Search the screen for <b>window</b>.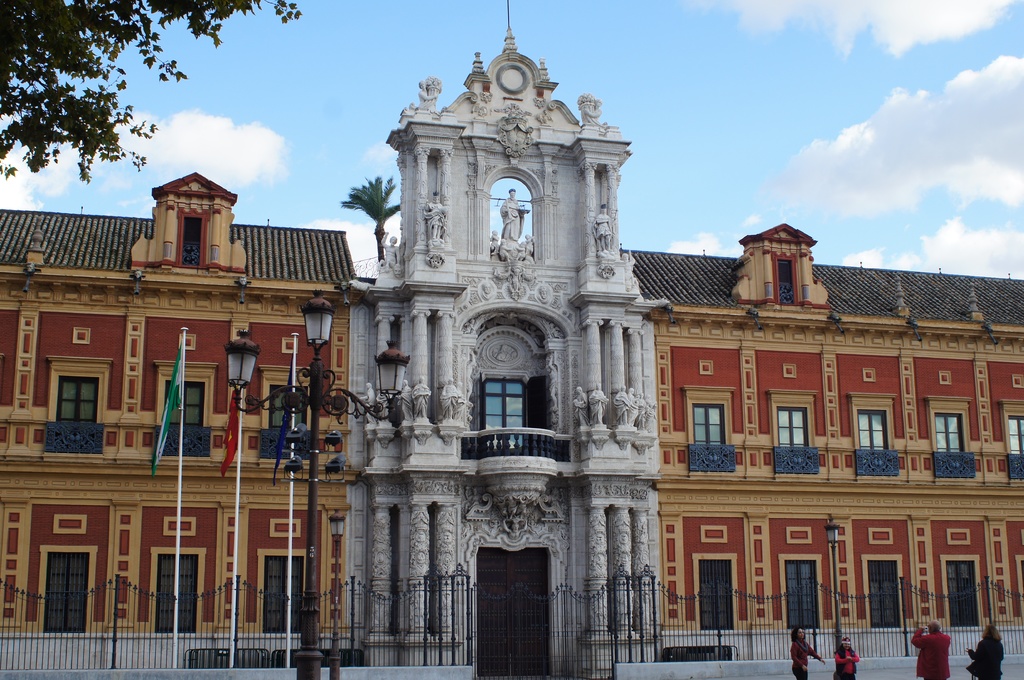
Found at region(273, 386, 304, 431).
